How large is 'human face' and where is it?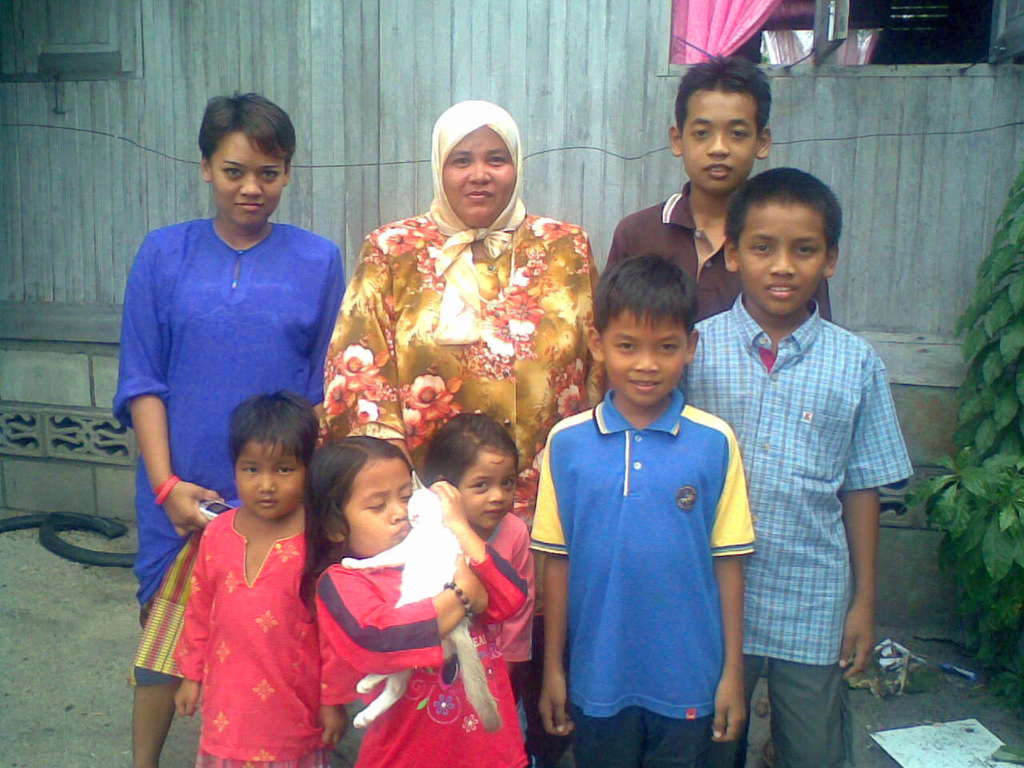
Bounding box: [682, 86, 759, 190].
